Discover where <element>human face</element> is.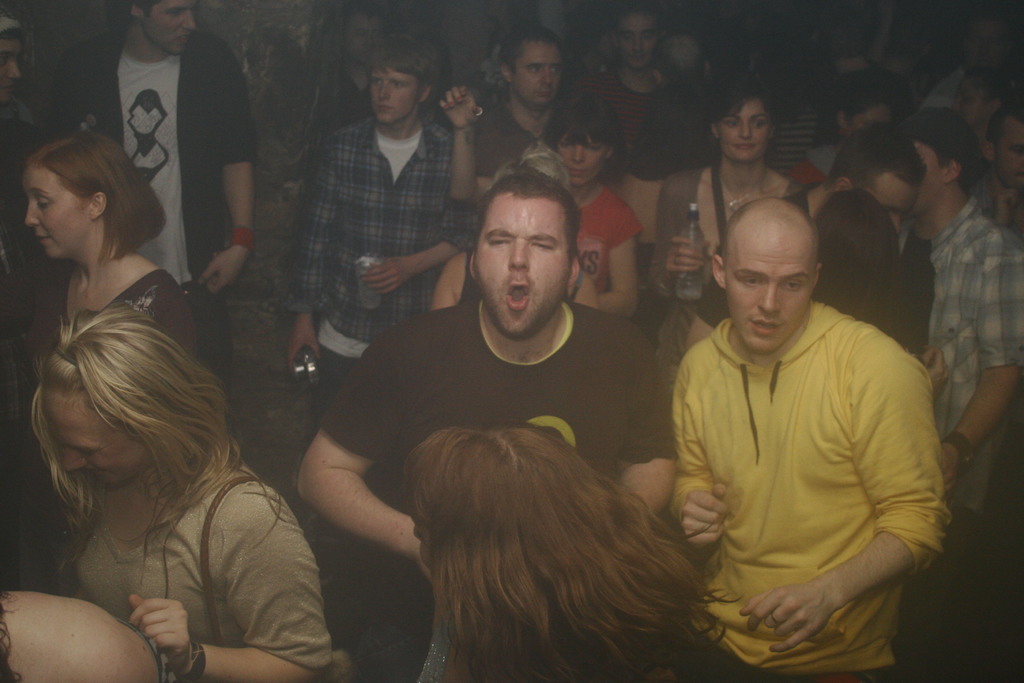
Discovered at pyautogui.locateOnScreen(344, 16, 383, 63).
